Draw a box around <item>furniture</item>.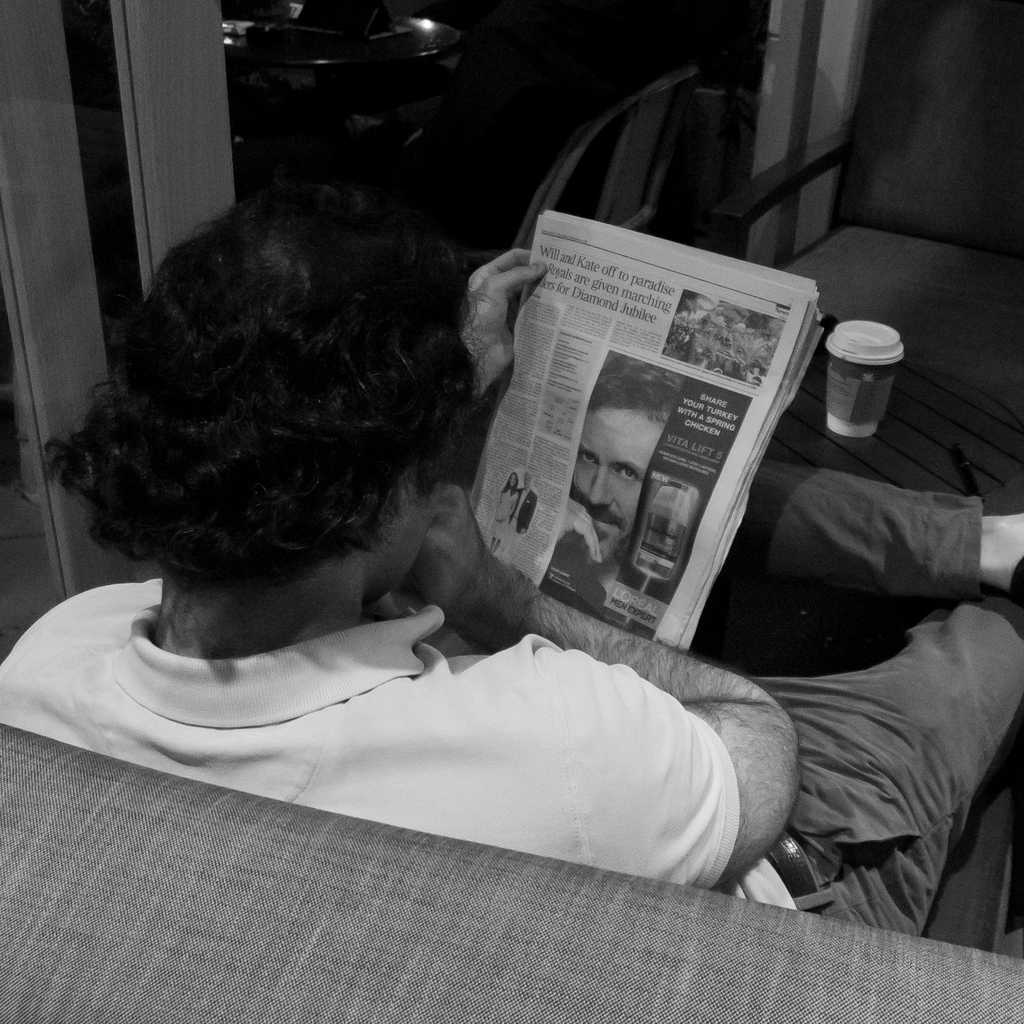
bbox=[0, 722, 1023, 1023].
